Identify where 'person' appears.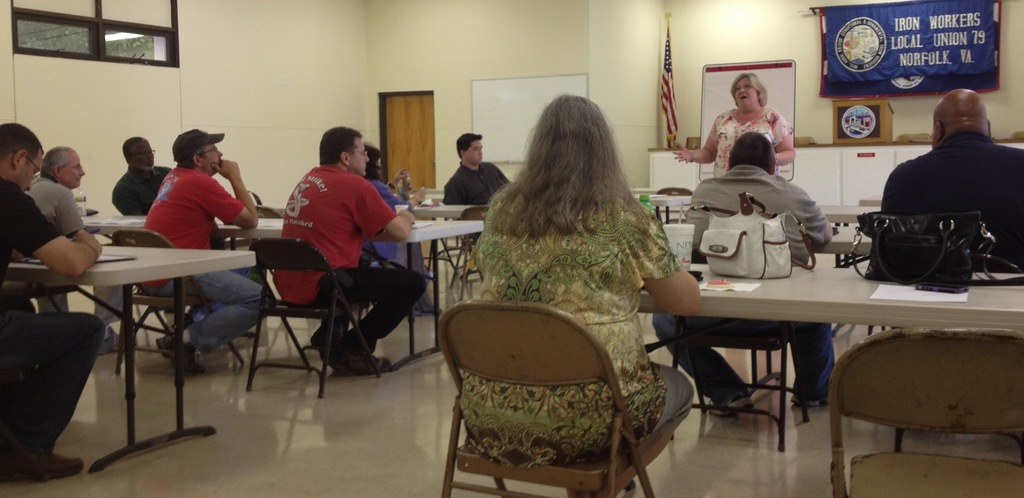
Appears at detection(447, 129, 520, 215).
